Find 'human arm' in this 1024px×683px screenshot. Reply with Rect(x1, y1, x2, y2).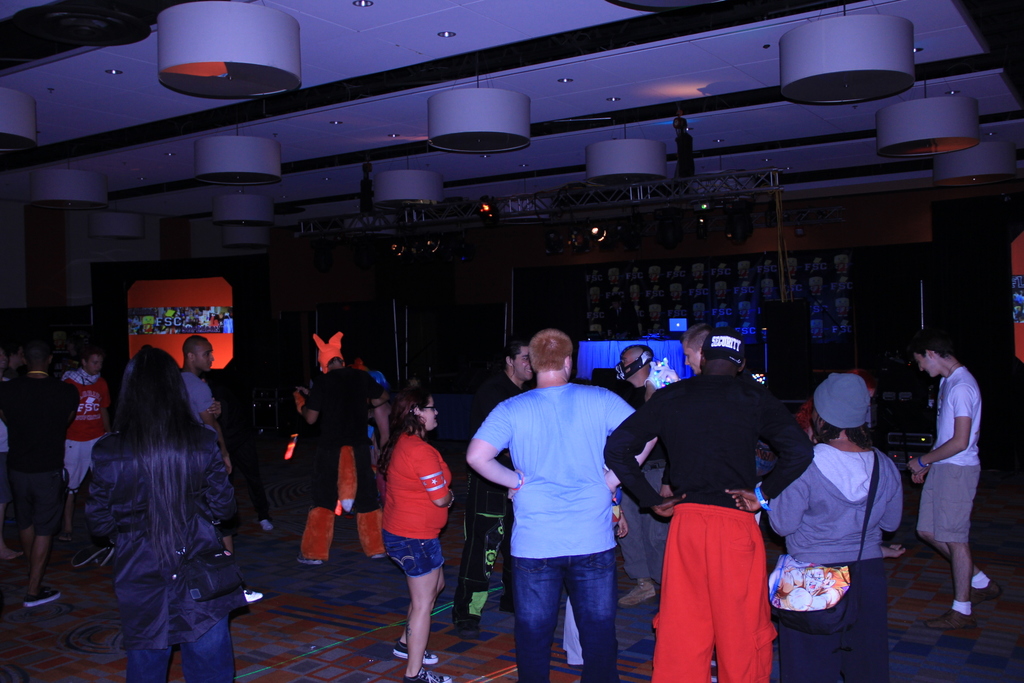
Rect(766, 472, 812, 537).
